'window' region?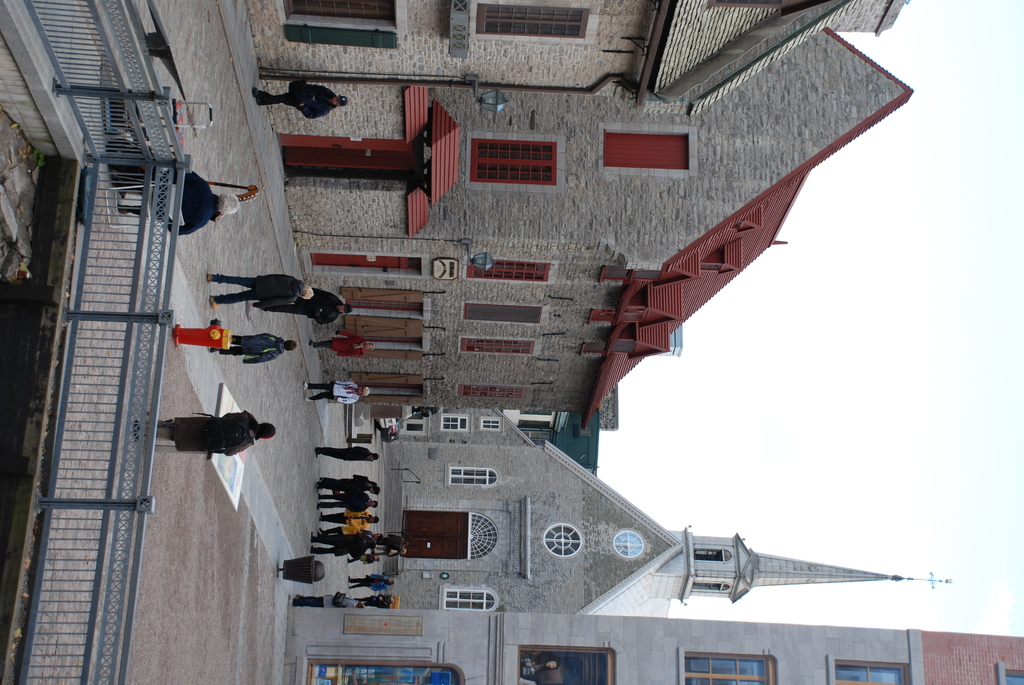
x1=472, y1=120, x2=549, y2=180
